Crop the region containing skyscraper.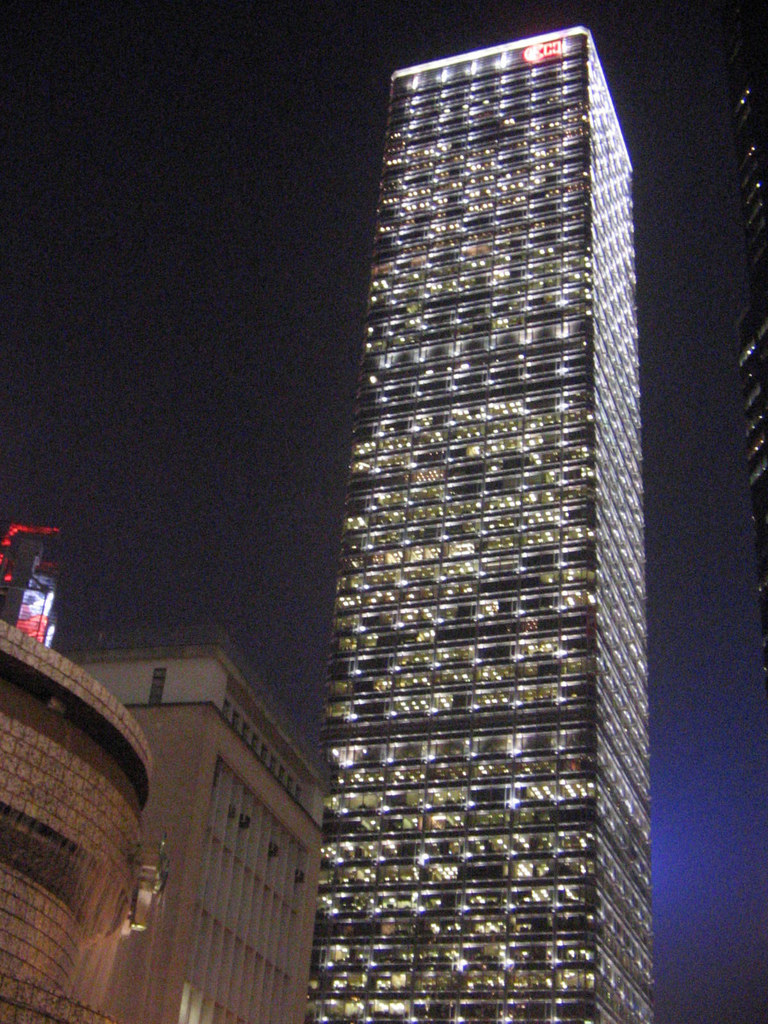
Crop region: x1=0, y1=514, x2=158, y2=1020.
